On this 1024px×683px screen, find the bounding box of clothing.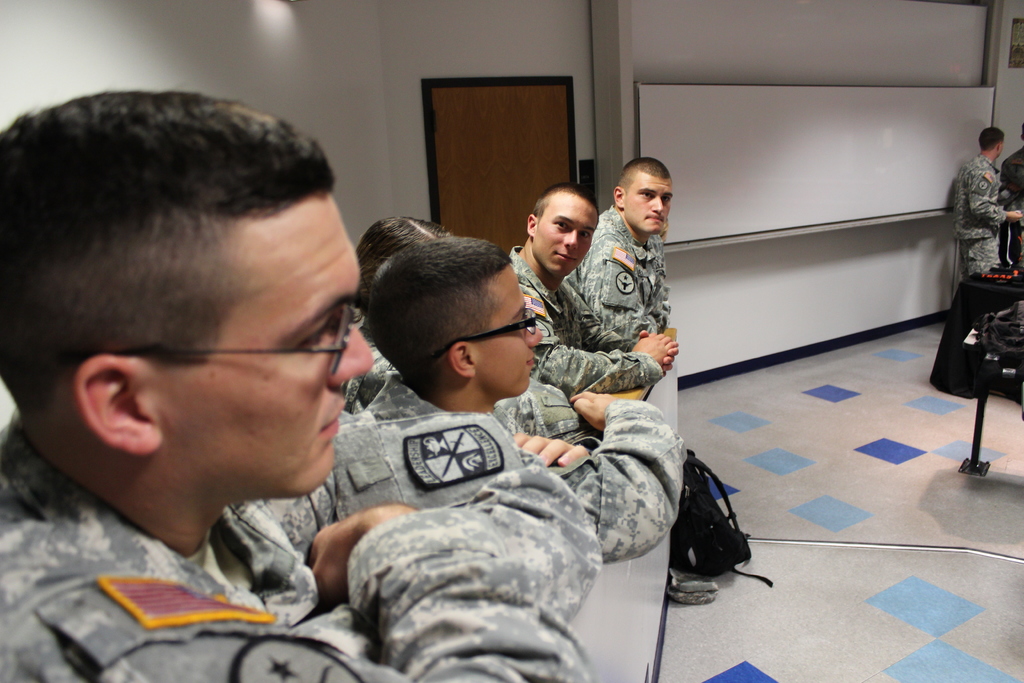
Bounding box: select_region(513, 234, 666, 395).
